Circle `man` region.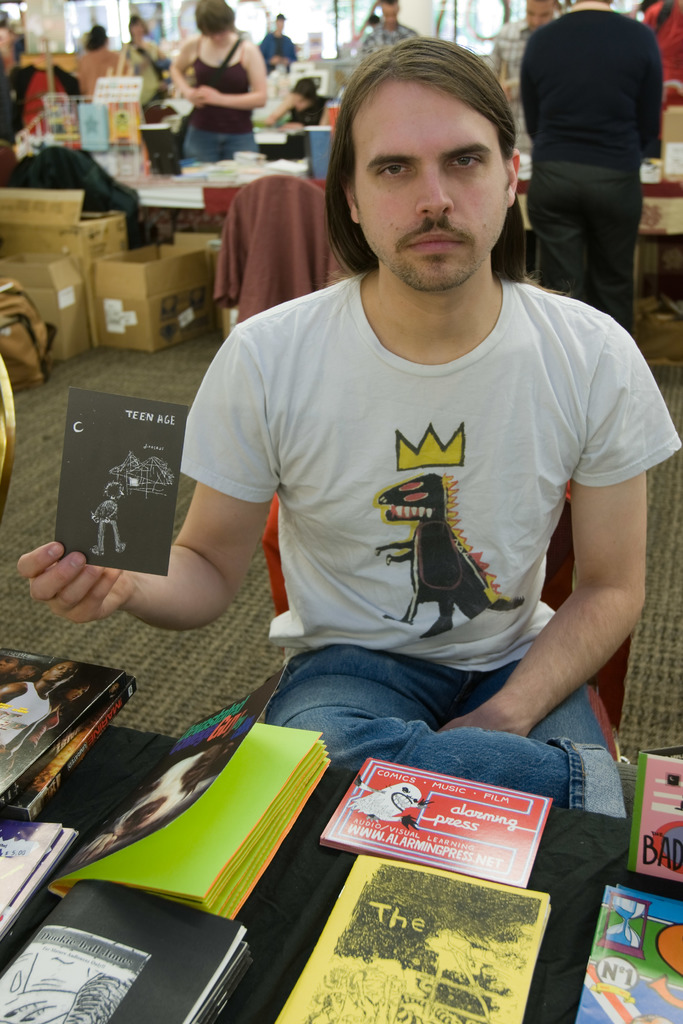
Region: [357, 0, 424, 60].
